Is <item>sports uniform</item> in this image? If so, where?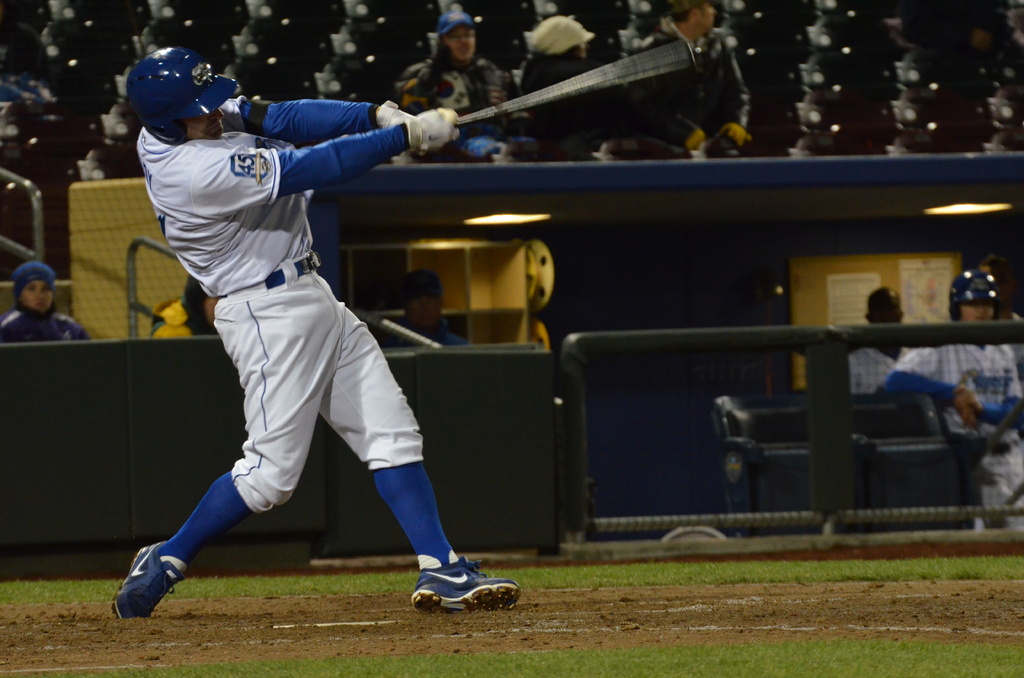
Yes, at crop(108, 45, 522, 618).
